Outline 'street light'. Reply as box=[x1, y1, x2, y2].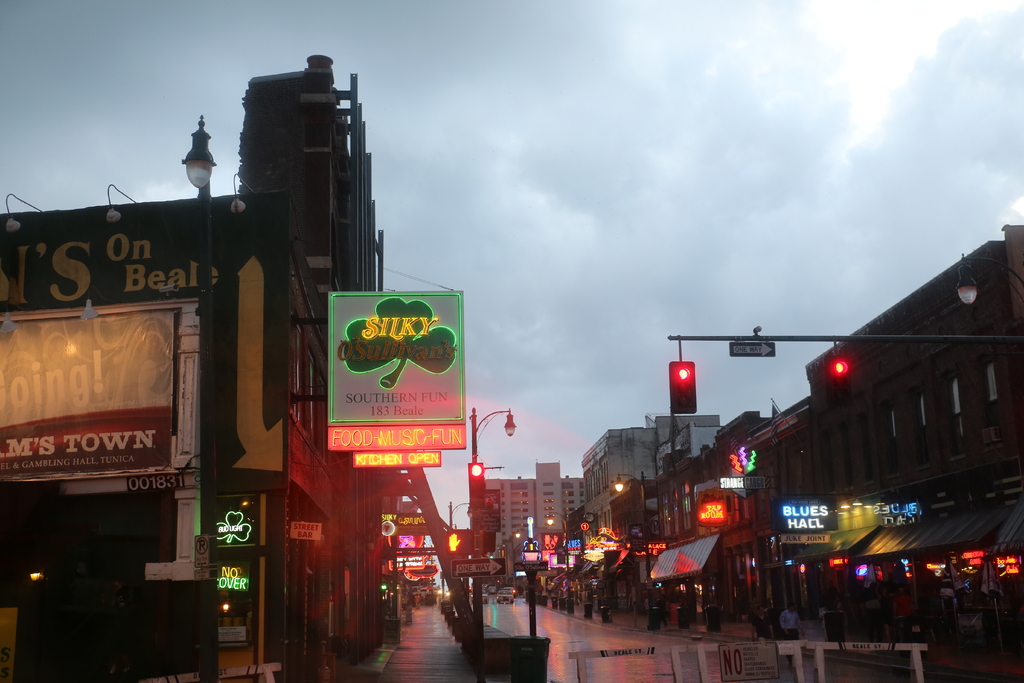
box=[611, 472, 659, 618].
